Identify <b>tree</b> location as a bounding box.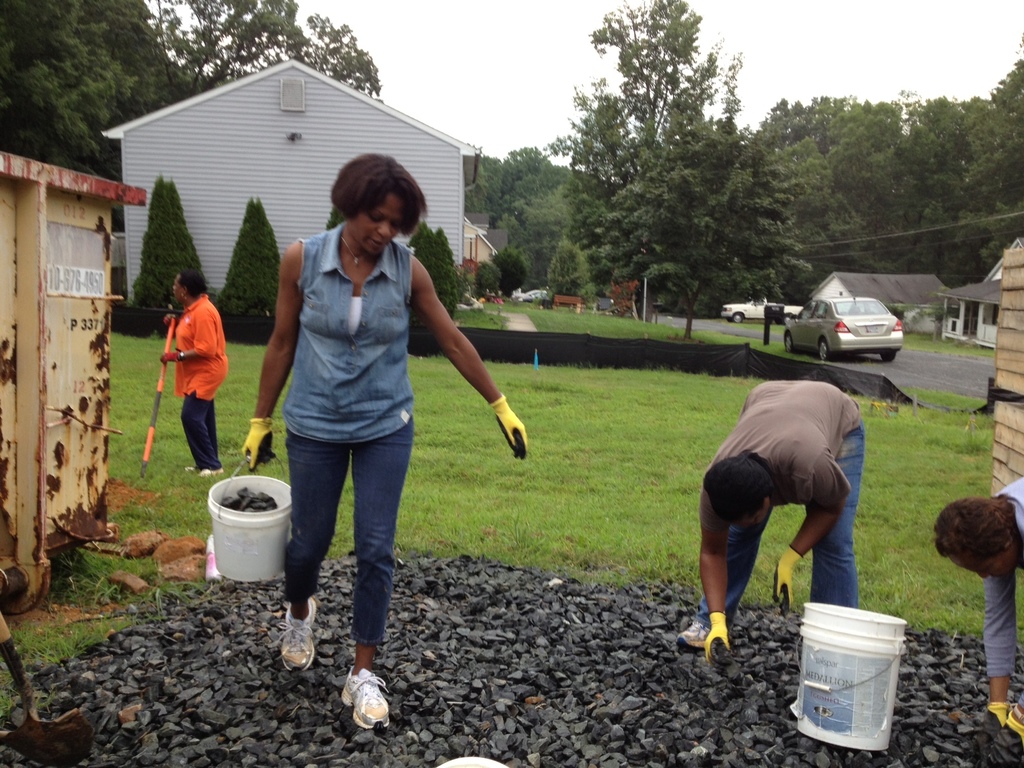
crop(325, 204, 348, 230).
